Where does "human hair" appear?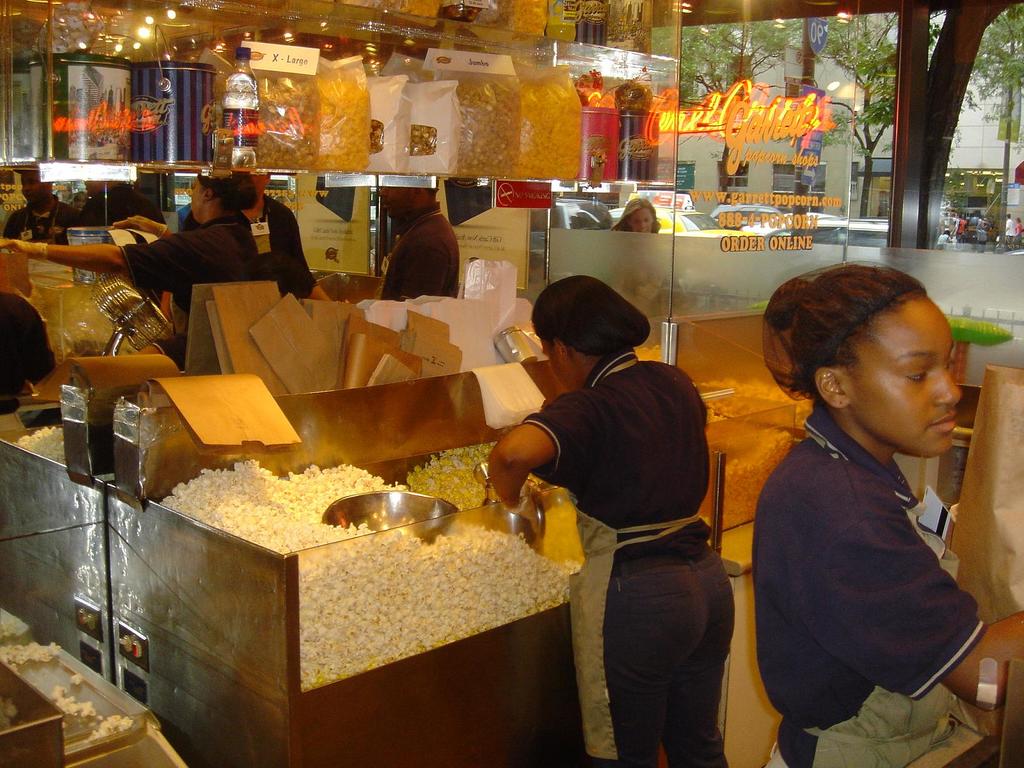
Appears at <box>528,274,651,356</box>.
